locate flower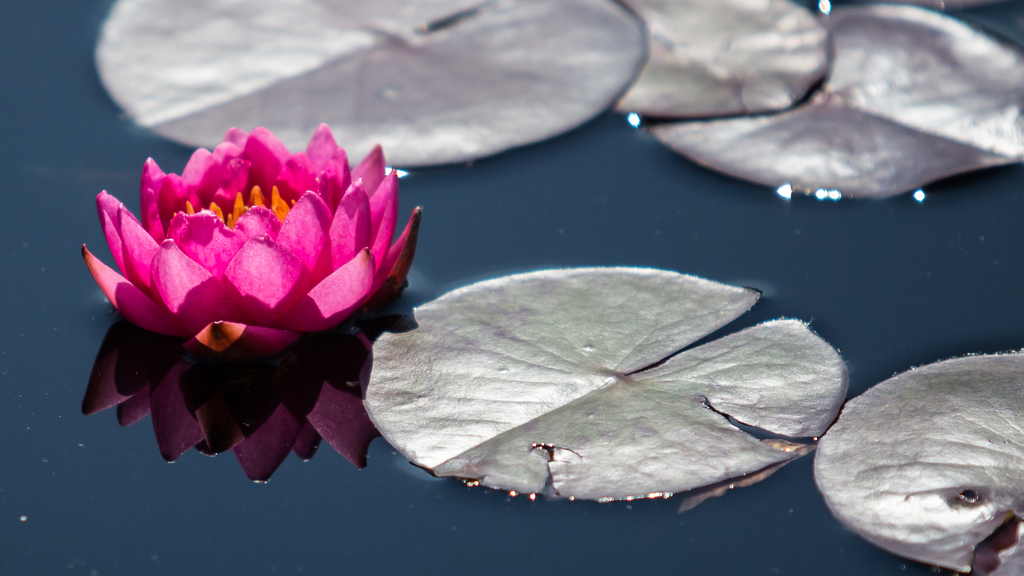
58 118 431 451
